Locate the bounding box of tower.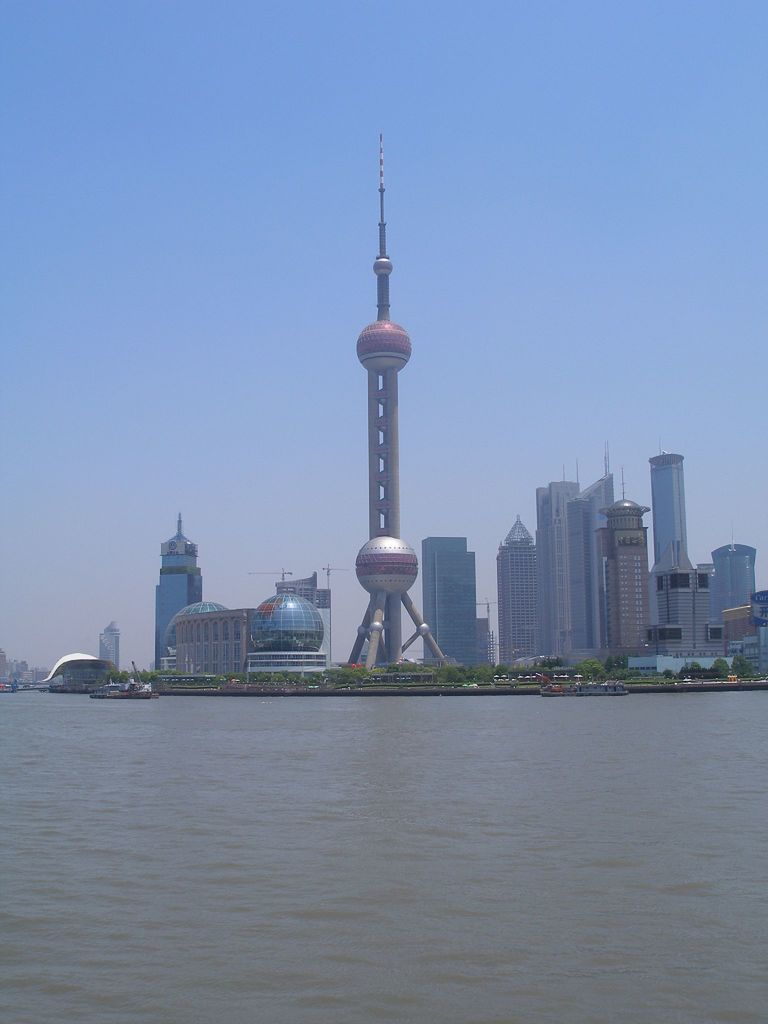
Bounding box: (x1=492, y1=512, x2=544, y2=669).
